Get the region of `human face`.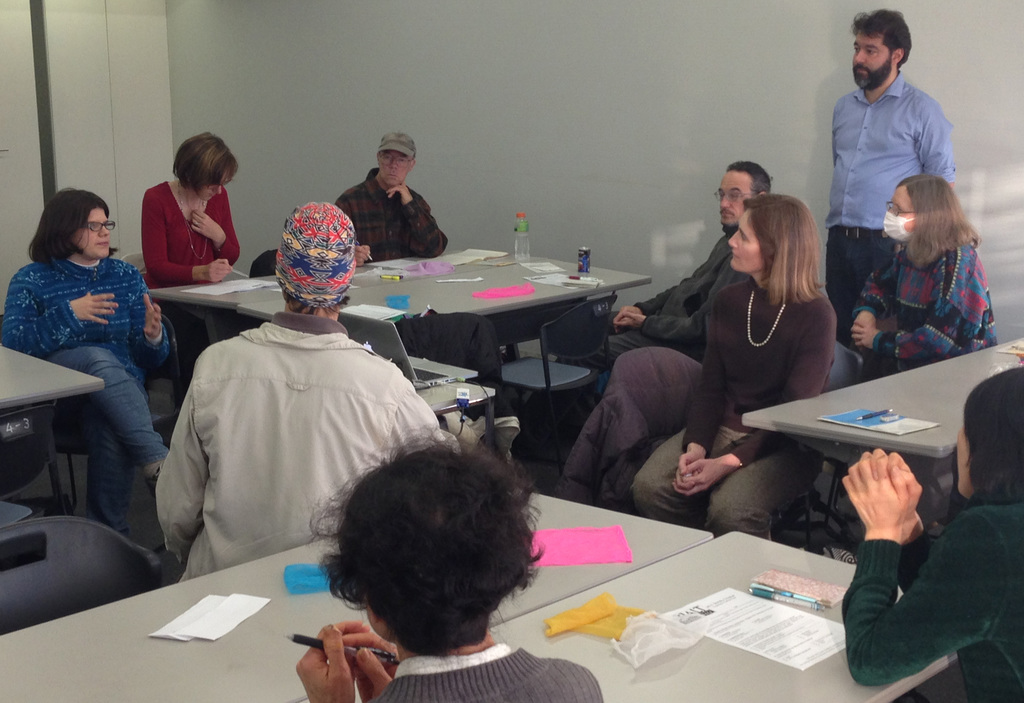
728 207 765 273.
